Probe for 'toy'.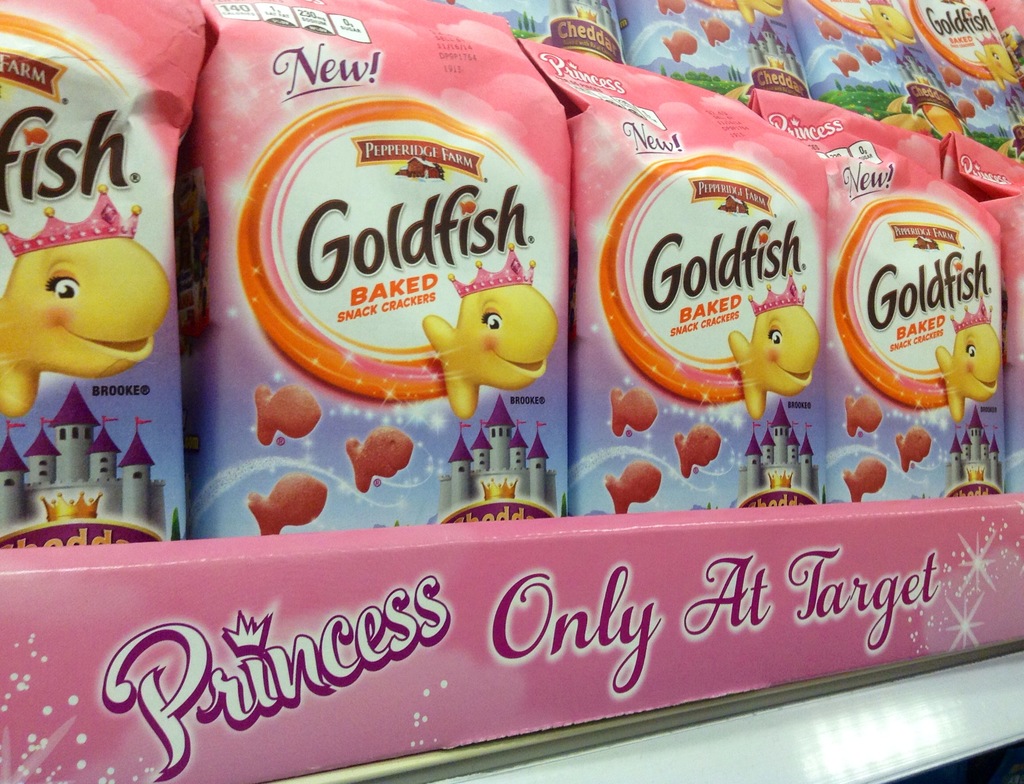
Probe result: x1=925 y1=272 x2=1004 y2=430.
